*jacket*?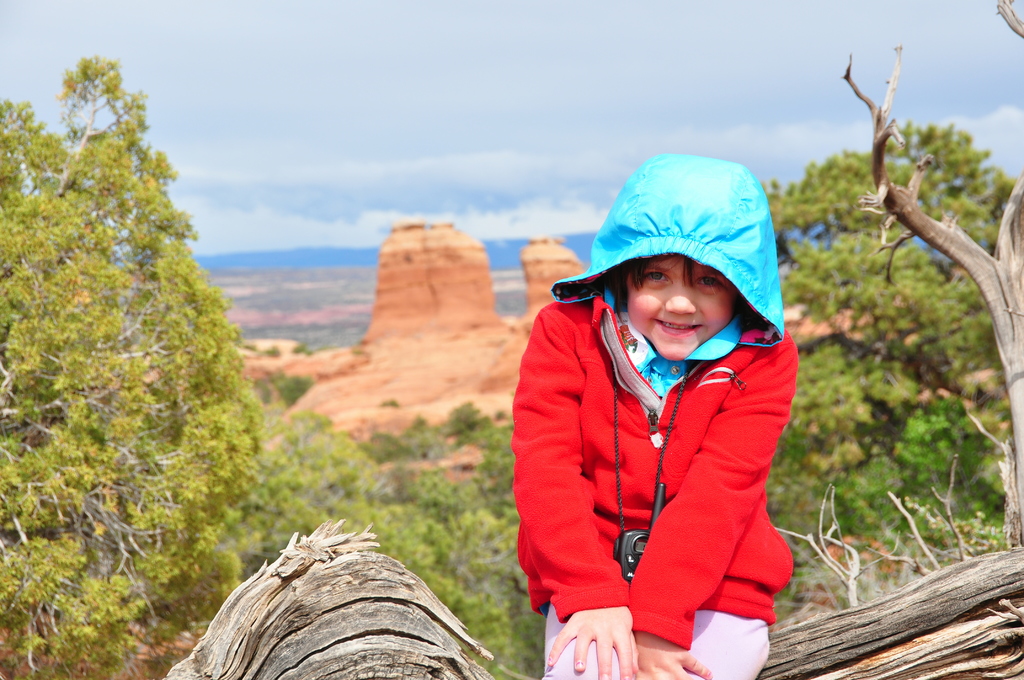
detection(521, 237, 817, 635)
